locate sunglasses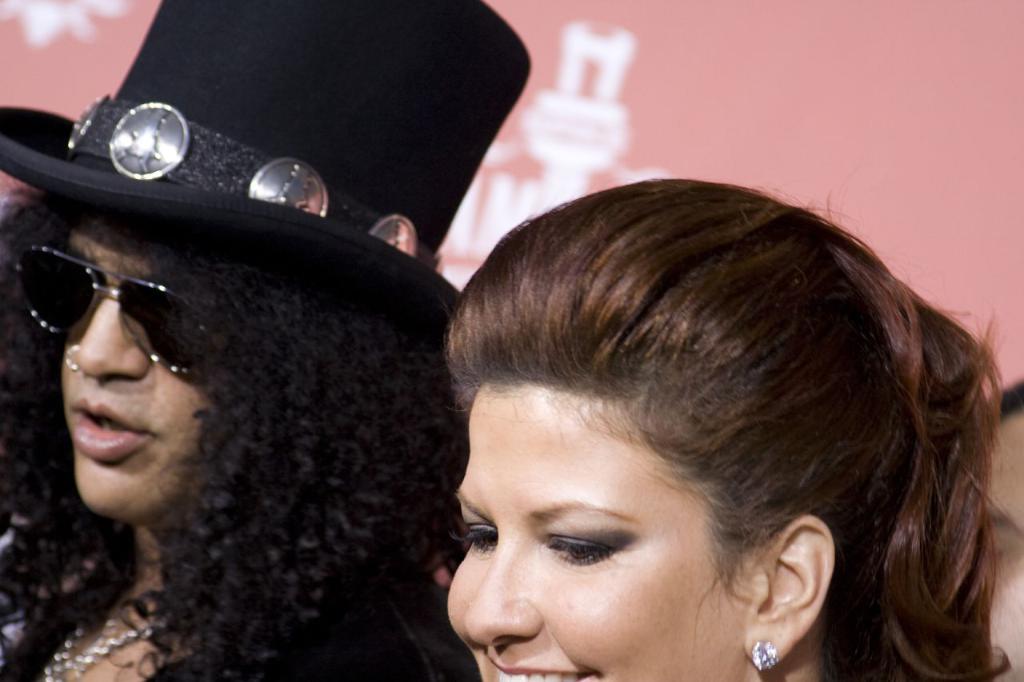
<bbox>14, 245, 209, 372</bbox>
